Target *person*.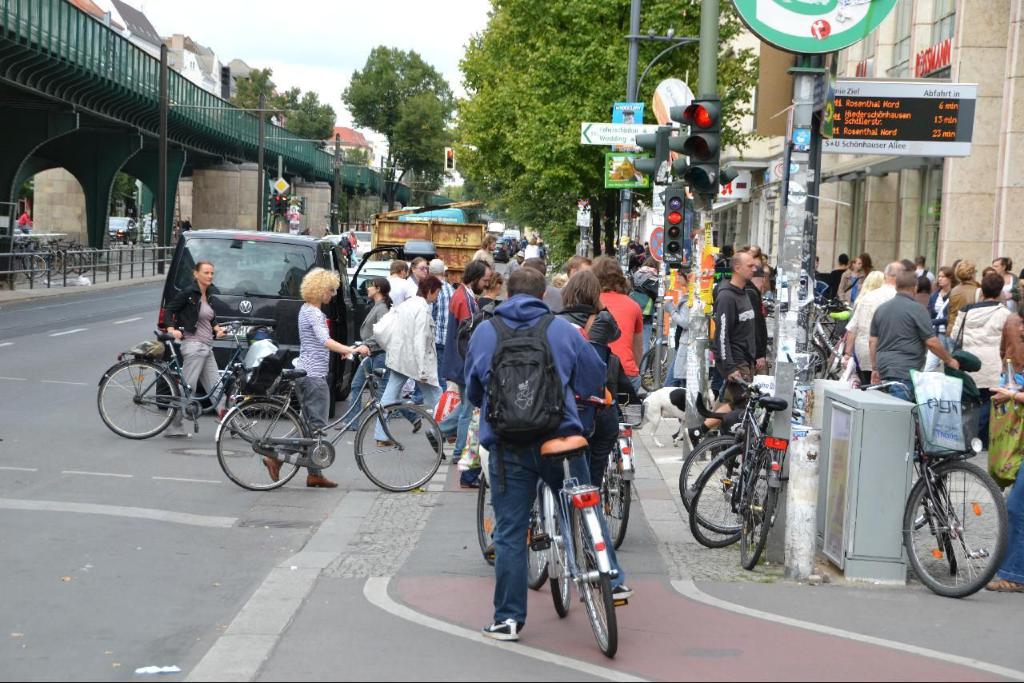
Target region: box=[158, 261, 236, 427].
